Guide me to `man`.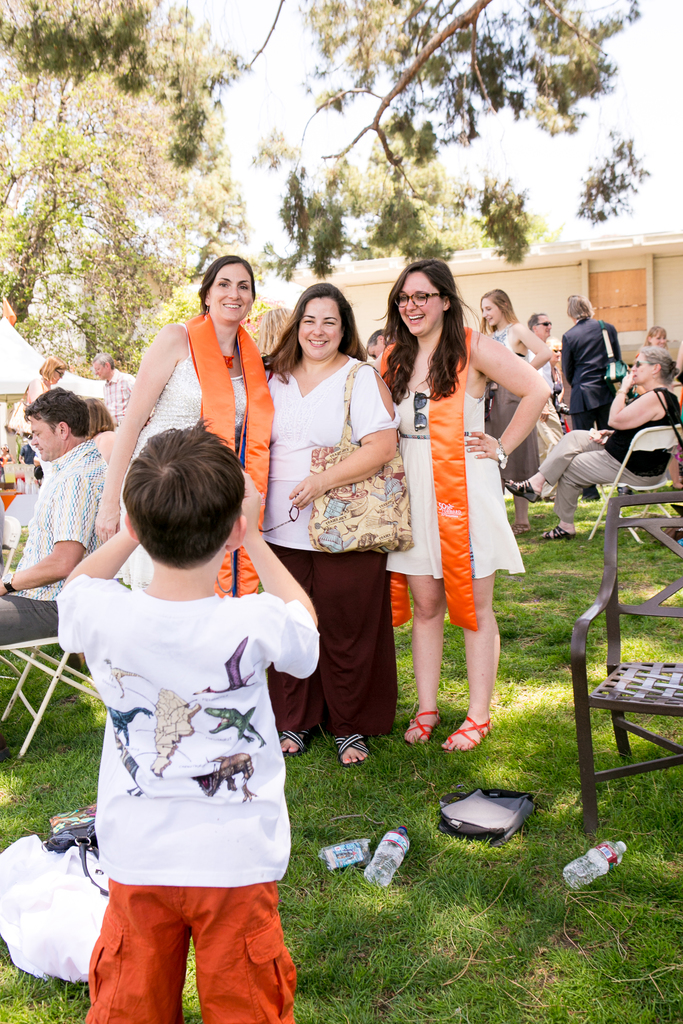
Guidance: [left=527, top=314, right=568, bottom=454].
